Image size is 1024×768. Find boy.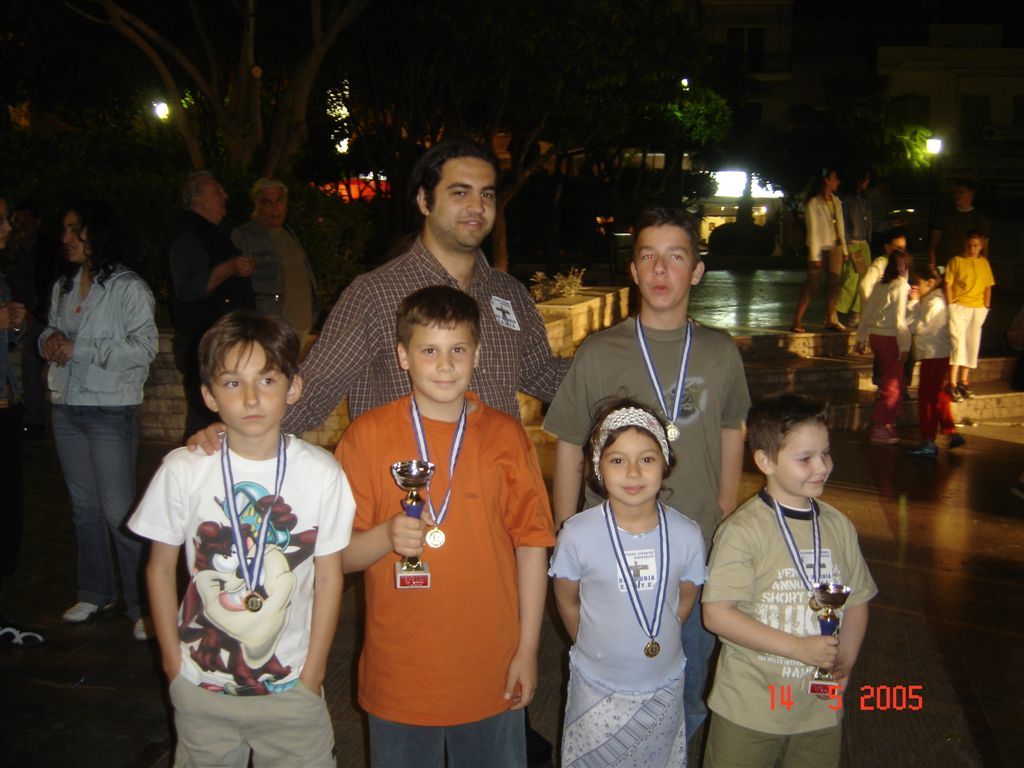
[left=125, top=307, right=354, bottom=767].
